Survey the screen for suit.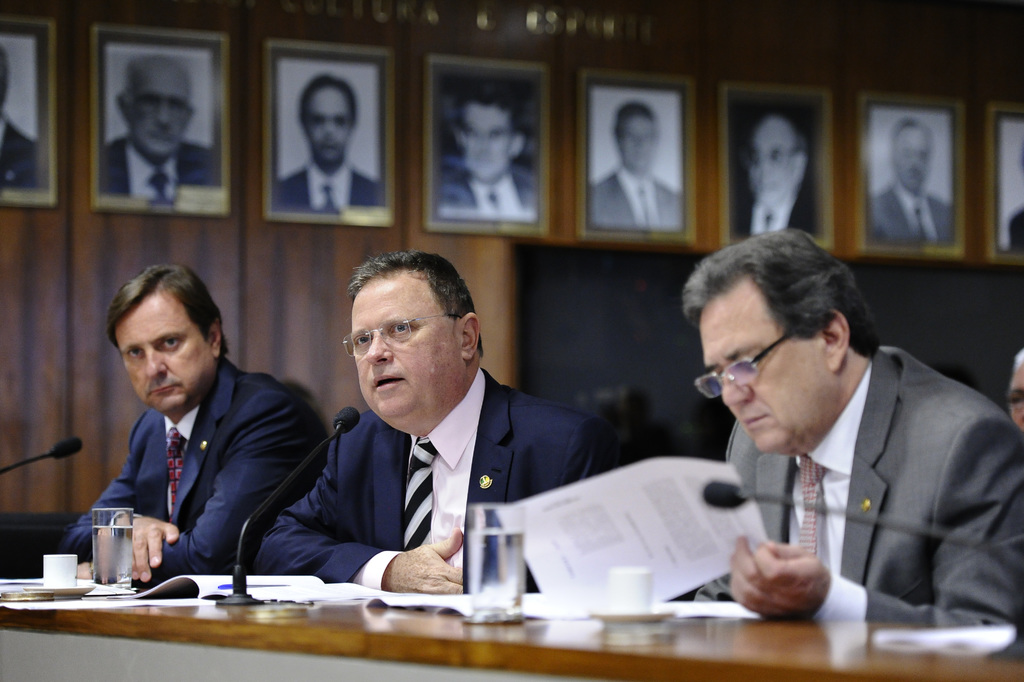
Survey found: <region>434, 167, 541, 220</region>.
